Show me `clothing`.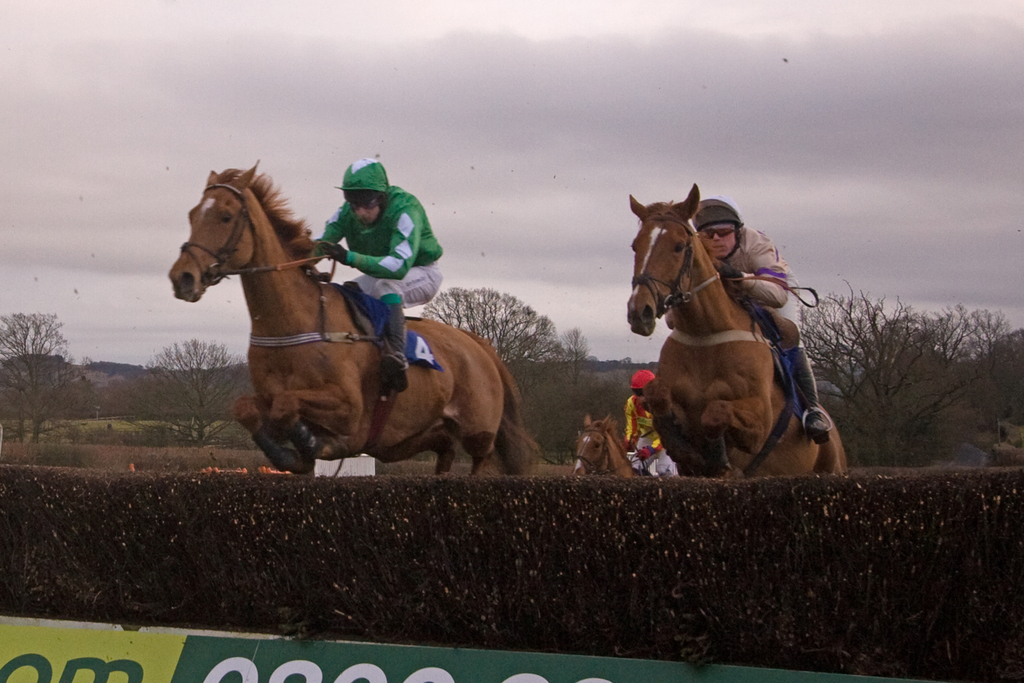
`clothing` is here: 320 159 443 309.
